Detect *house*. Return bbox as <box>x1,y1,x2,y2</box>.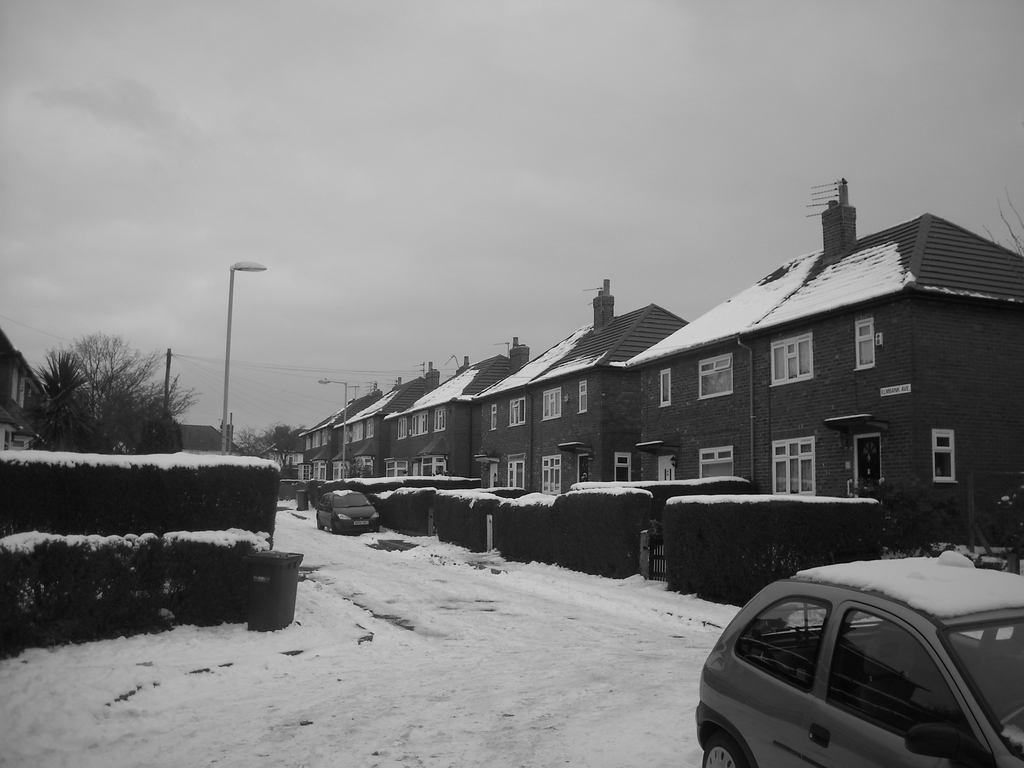
<box>616,178,1023,536</box>.
